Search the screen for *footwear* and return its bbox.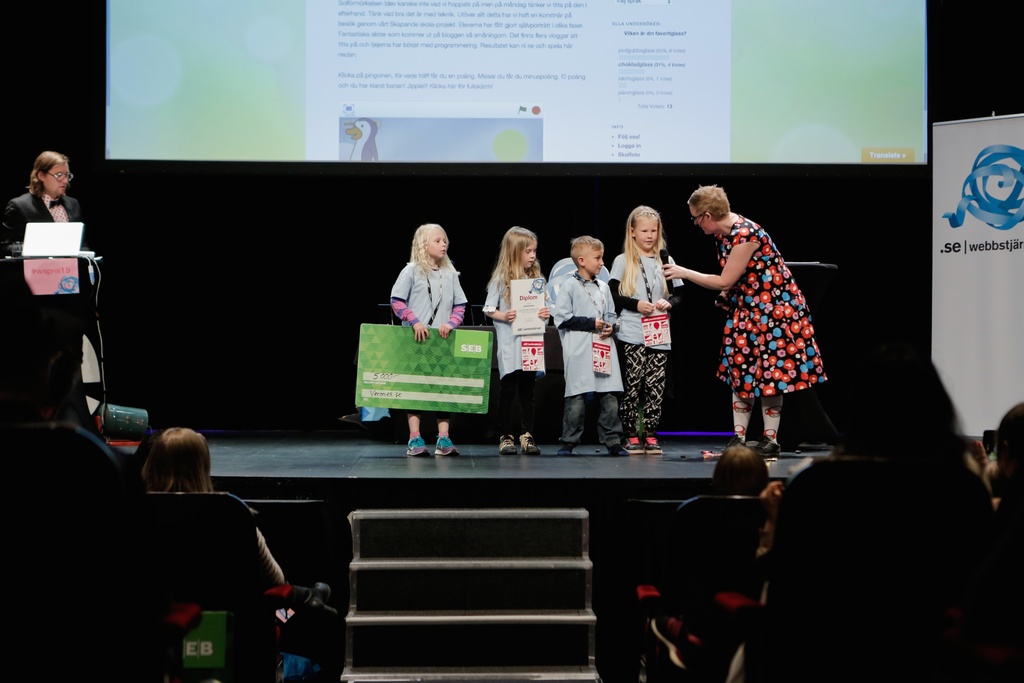
Found: <region>624, 437, 646, 452</region>.
